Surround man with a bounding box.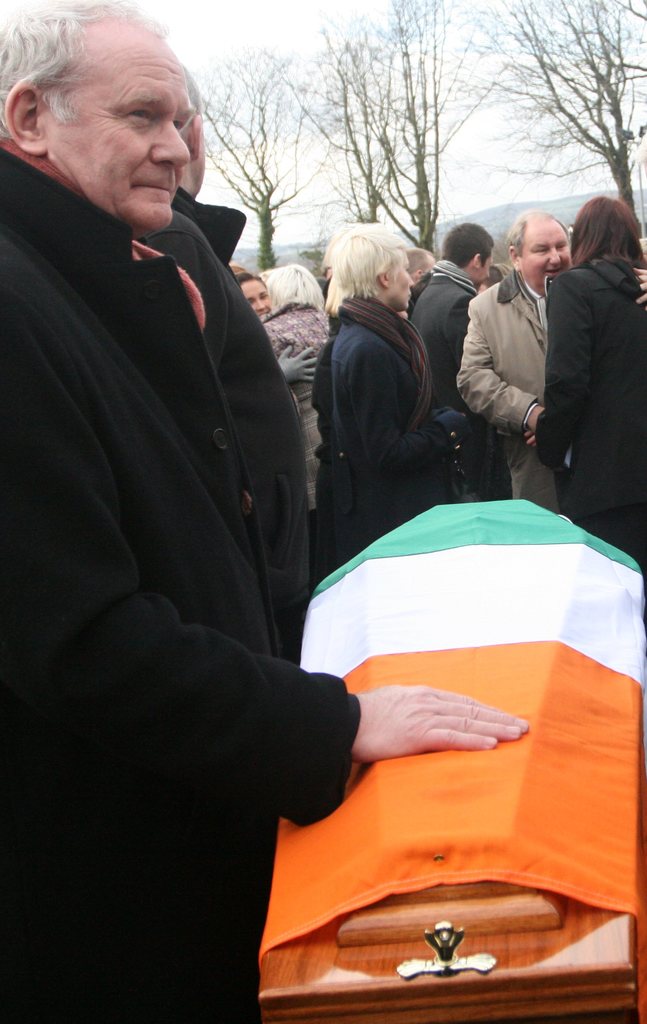
crop(130, 71, 303, 653).
